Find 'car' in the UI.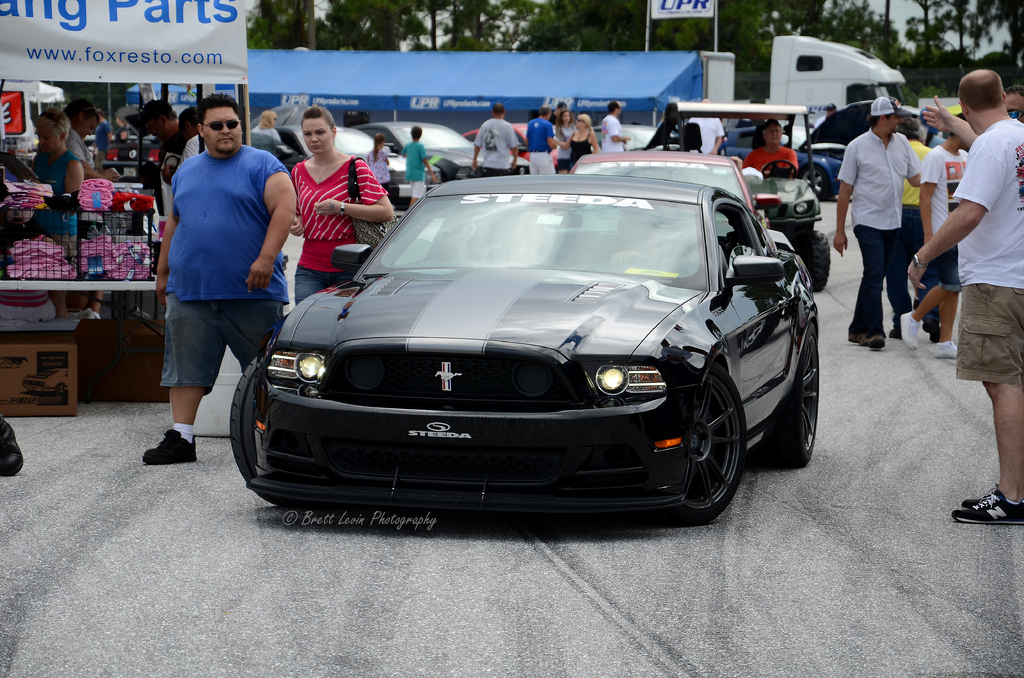
UI element at box(564, 149, 766, 227).
